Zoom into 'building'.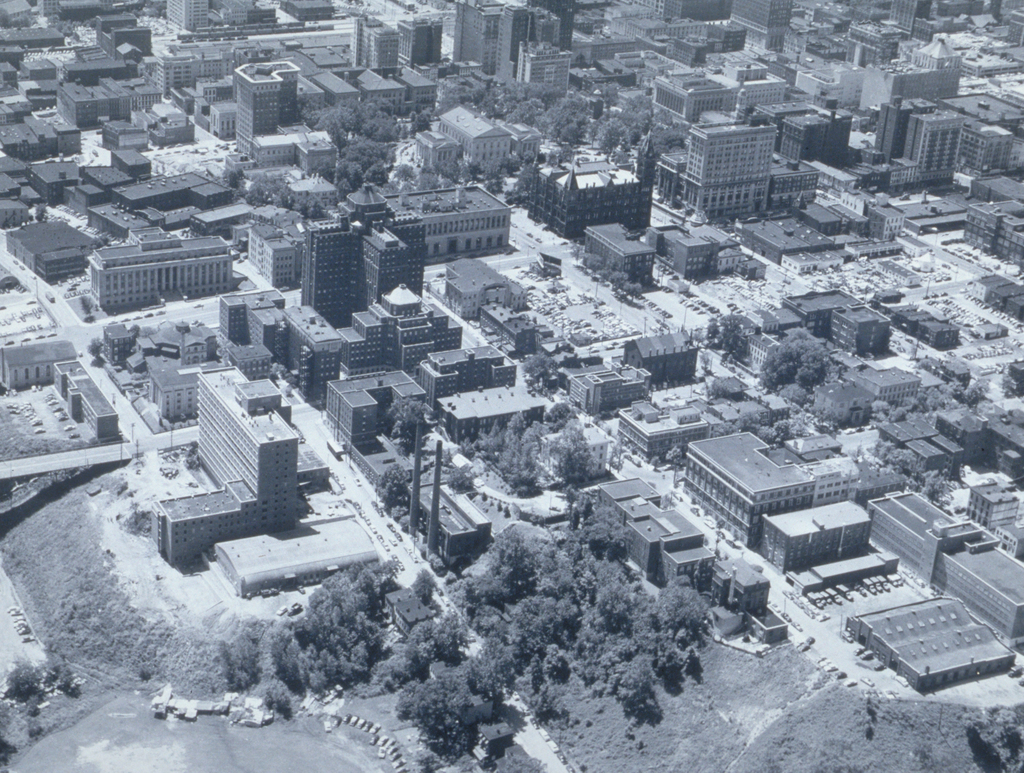
Zoom target: <box>326,371,426,449</box>.
